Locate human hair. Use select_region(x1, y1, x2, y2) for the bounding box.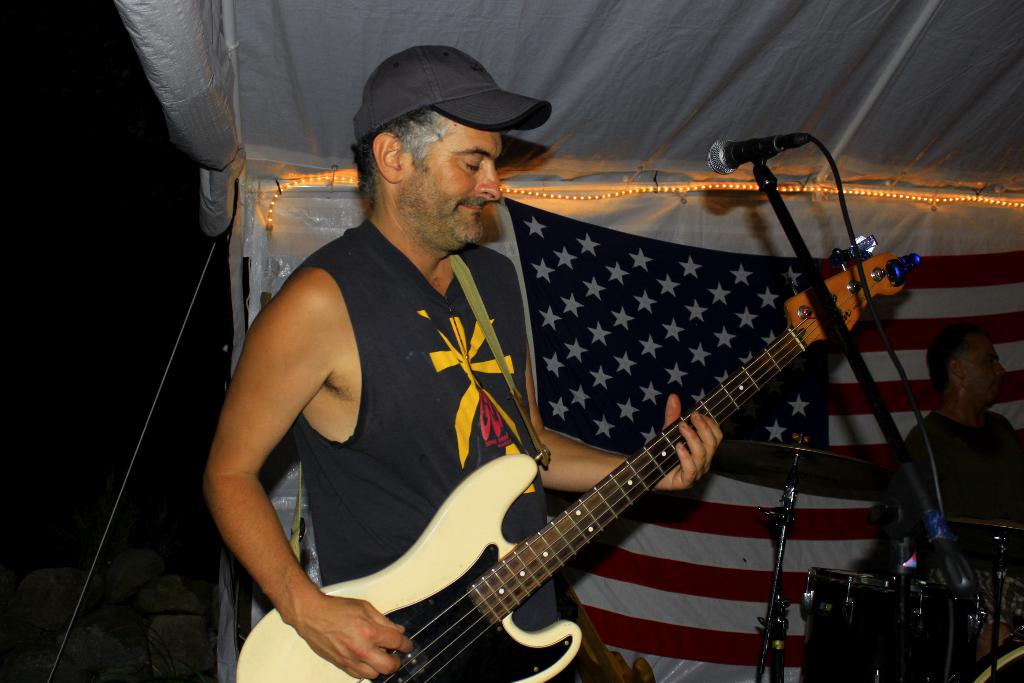
select_region(346, 105, 452, 204).
